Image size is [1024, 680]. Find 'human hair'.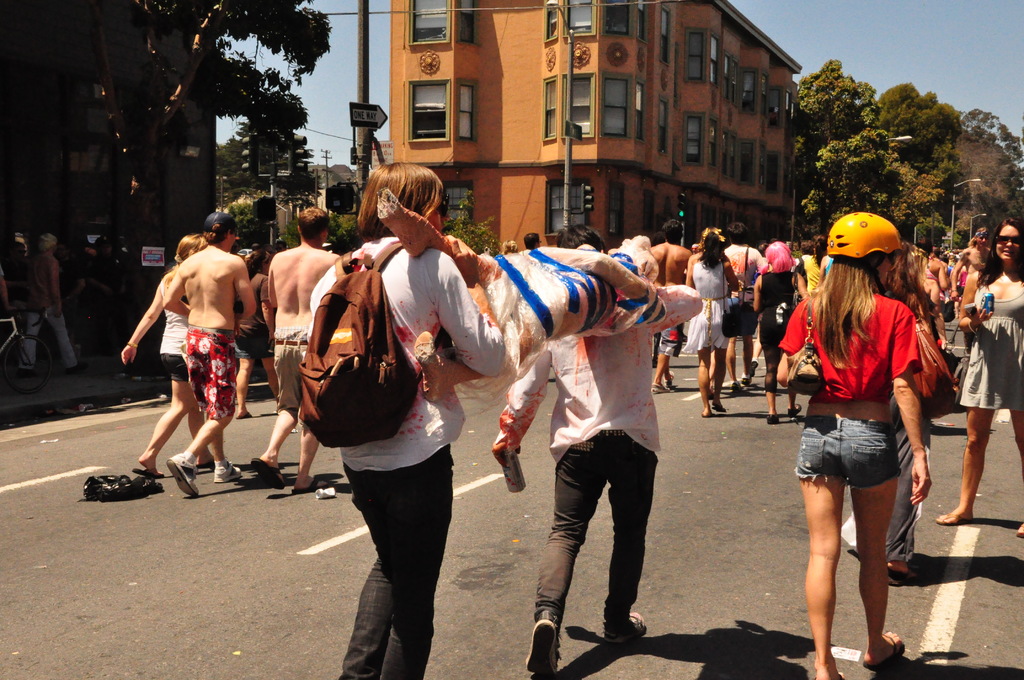
bbox=[976, 218, 1023, 287].
